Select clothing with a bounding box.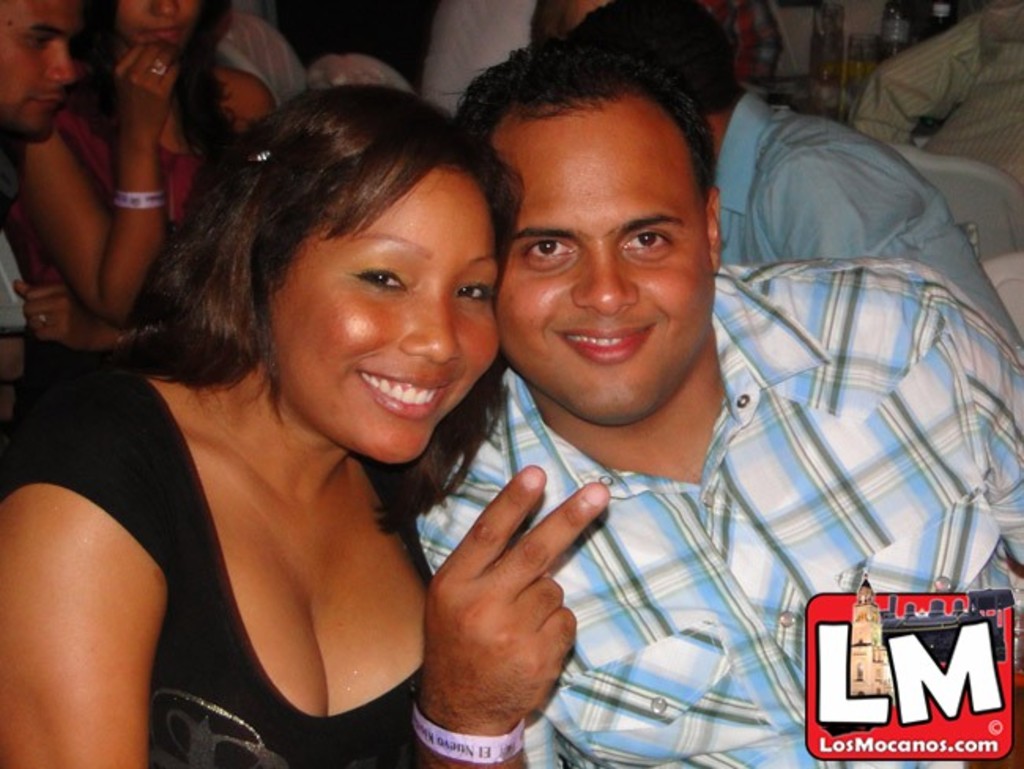
417, 260, 1022, 767.
